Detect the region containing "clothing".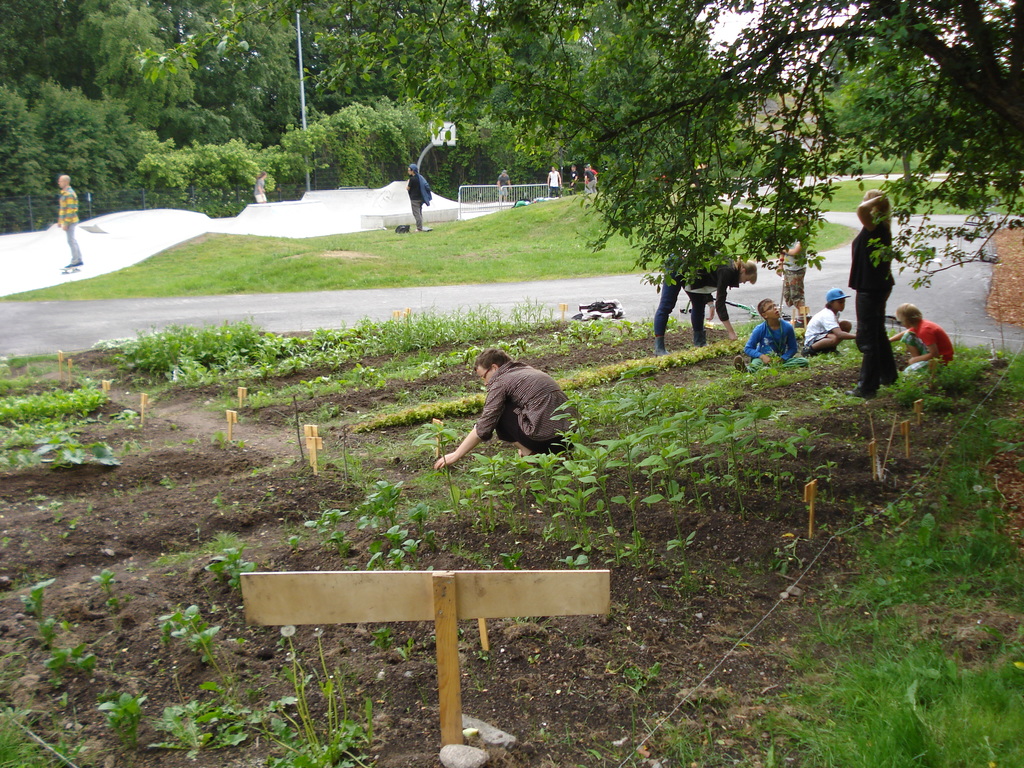
region(737, 319, 796, 372).
